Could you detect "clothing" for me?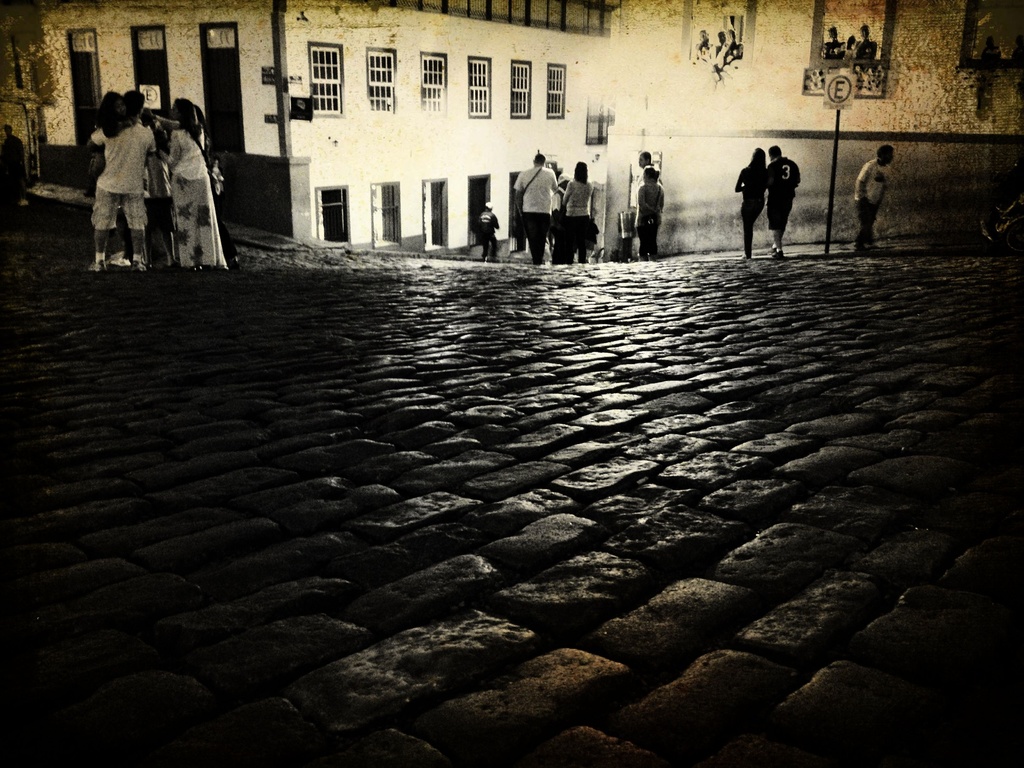
Detection result: select_region(560, 177, 597, 250).
